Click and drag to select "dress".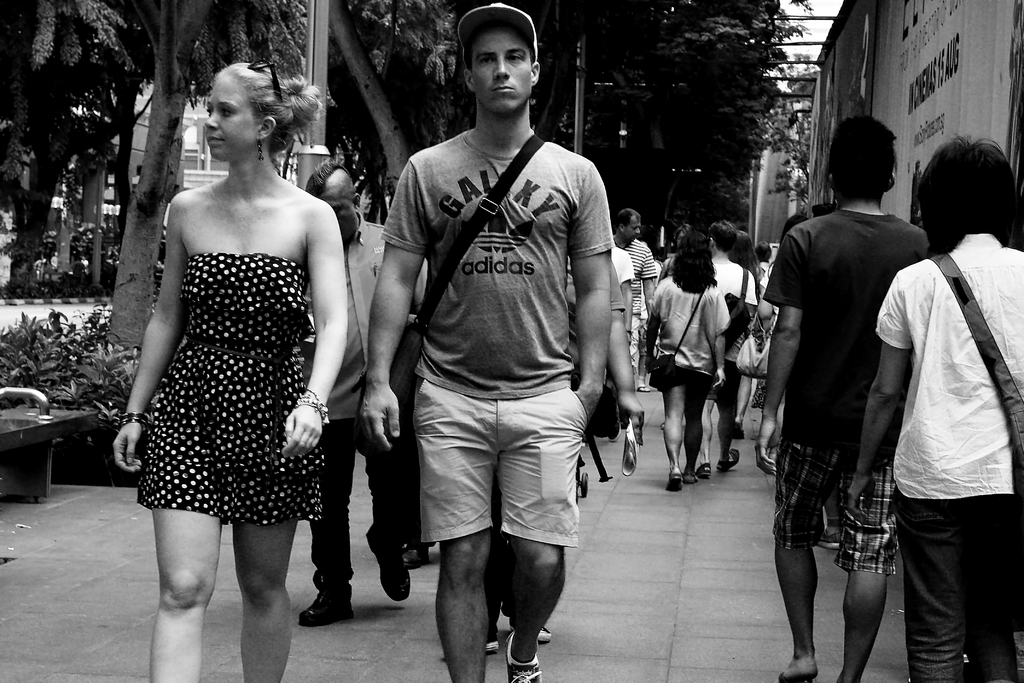
Selection: x1=136 y1=252 x2=319 y2=520.
